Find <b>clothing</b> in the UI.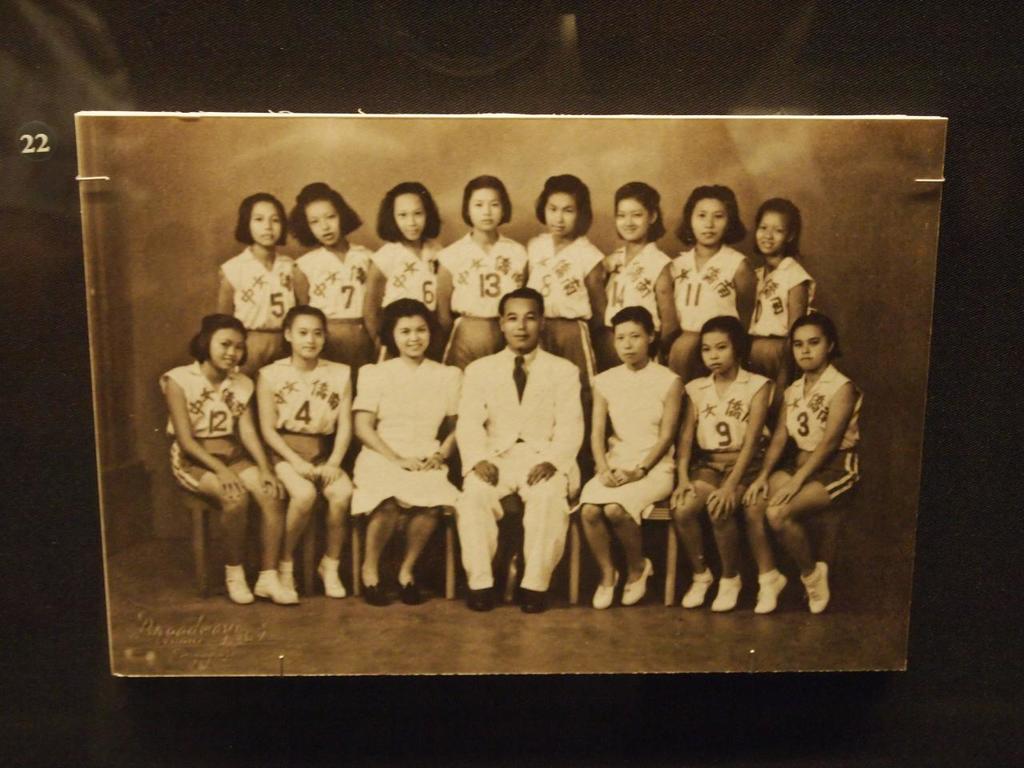
UI element at <bbox>602, 243, 690, 355</bbox>.
